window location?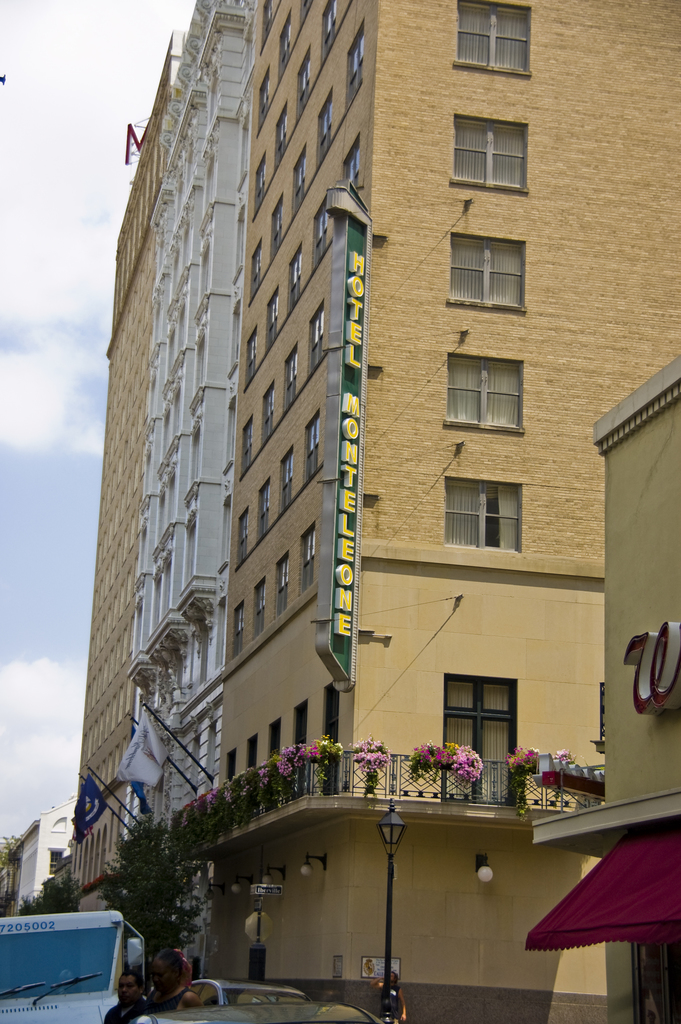
region(595, 683, 609, 756)
